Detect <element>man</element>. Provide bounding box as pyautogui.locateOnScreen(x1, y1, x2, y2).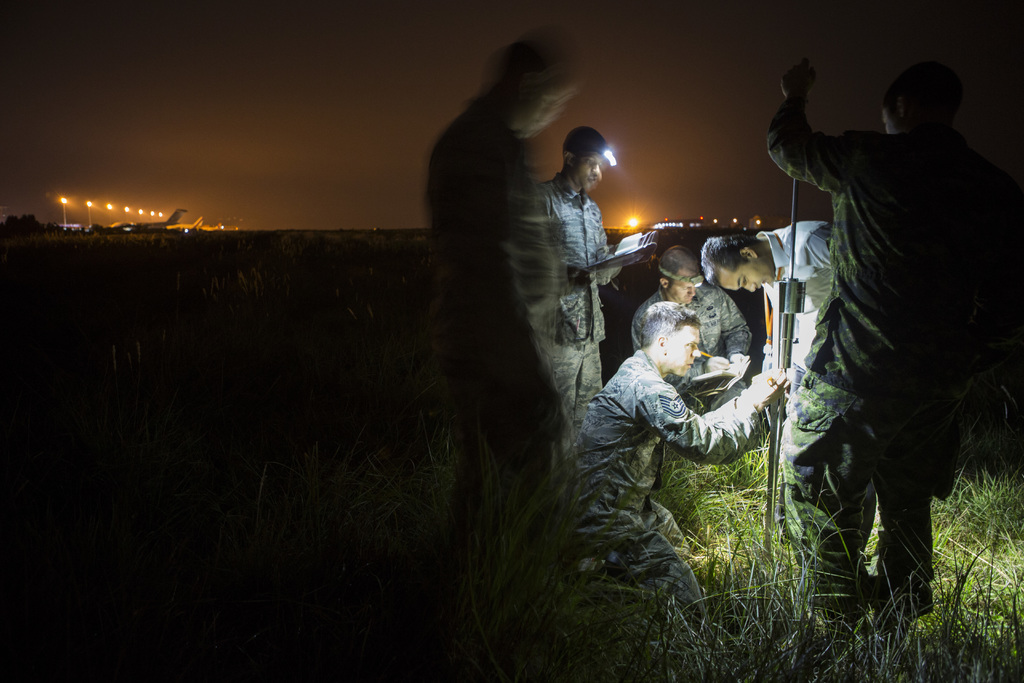
pyautogui.locateOnScreen(623, 241, 759, 459).
